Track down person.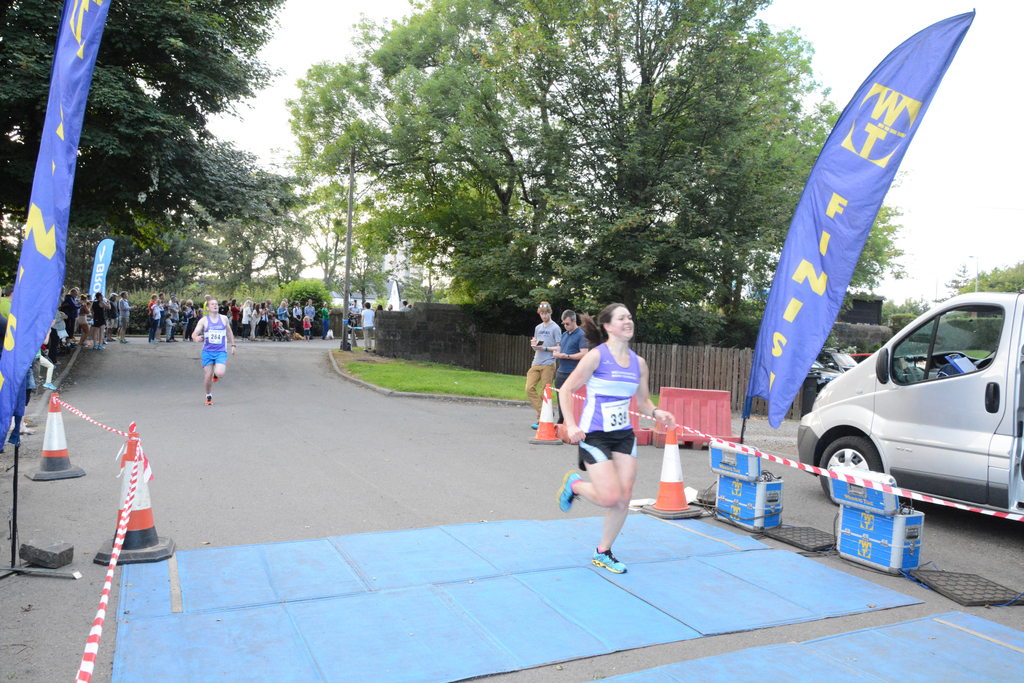
Tracked to <region>556, 305, 678, 575</region>.
